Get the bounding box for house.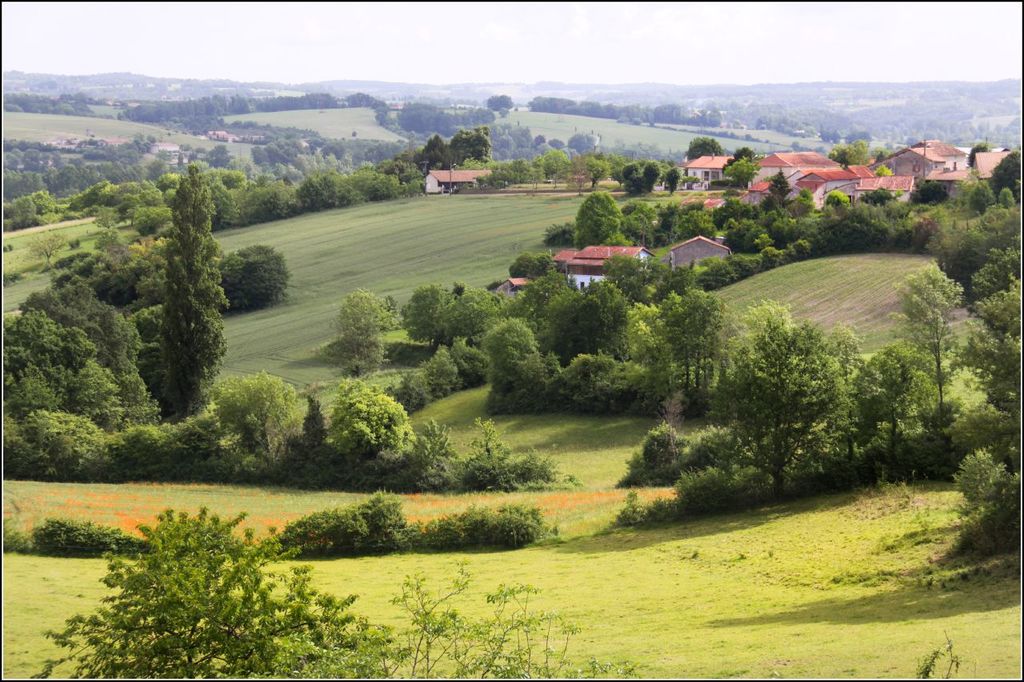
locate(428, 164, 499, 194).
